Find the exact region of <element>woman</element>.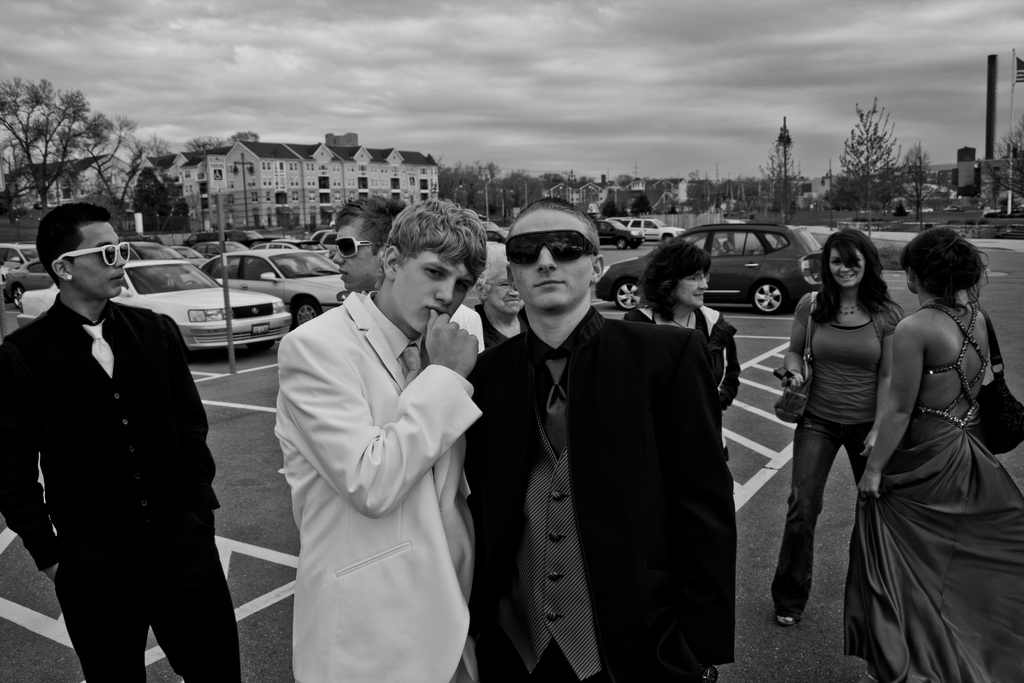
Exact region: (left=778, top=229, right=900, bottom=622).
